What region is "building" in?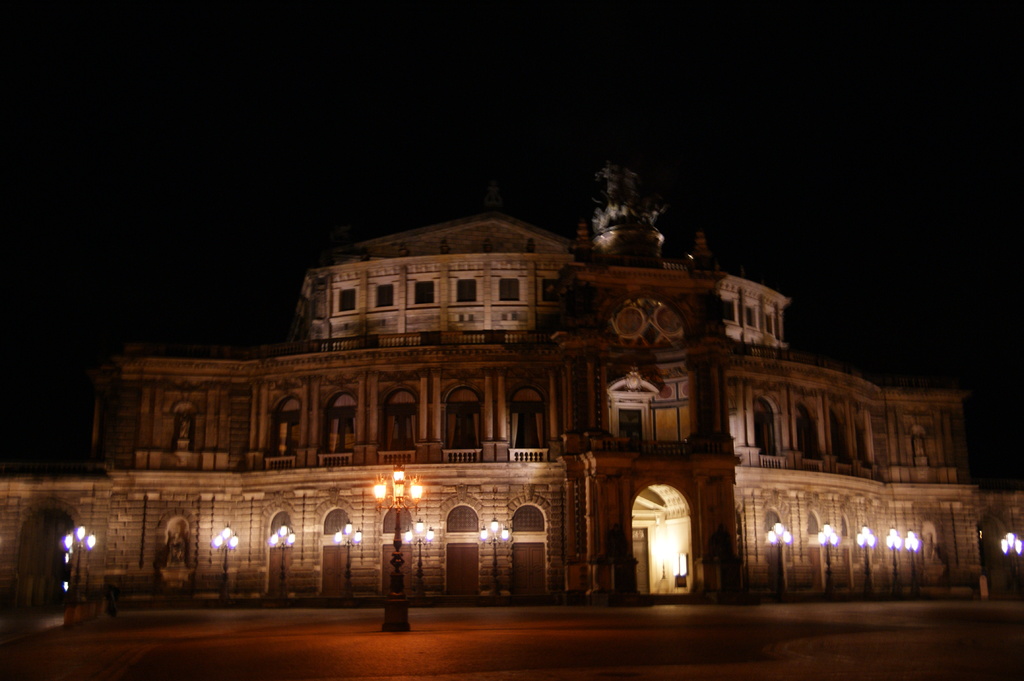
0:149:1023:605.
